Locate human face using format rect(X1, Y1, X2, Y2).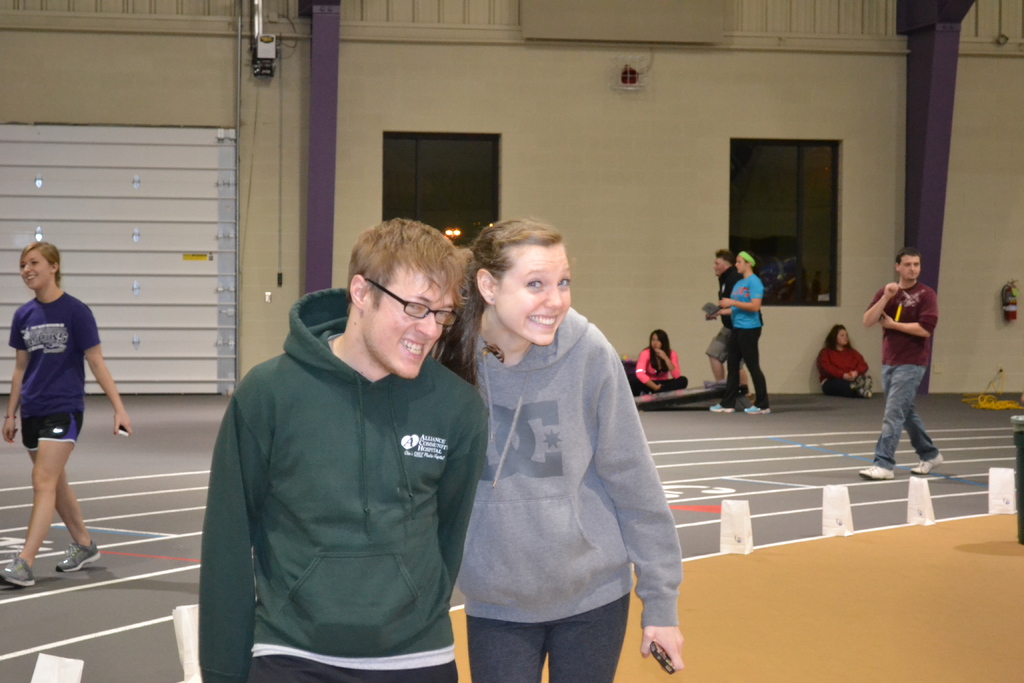
rect(362, 256, 459, 379).
